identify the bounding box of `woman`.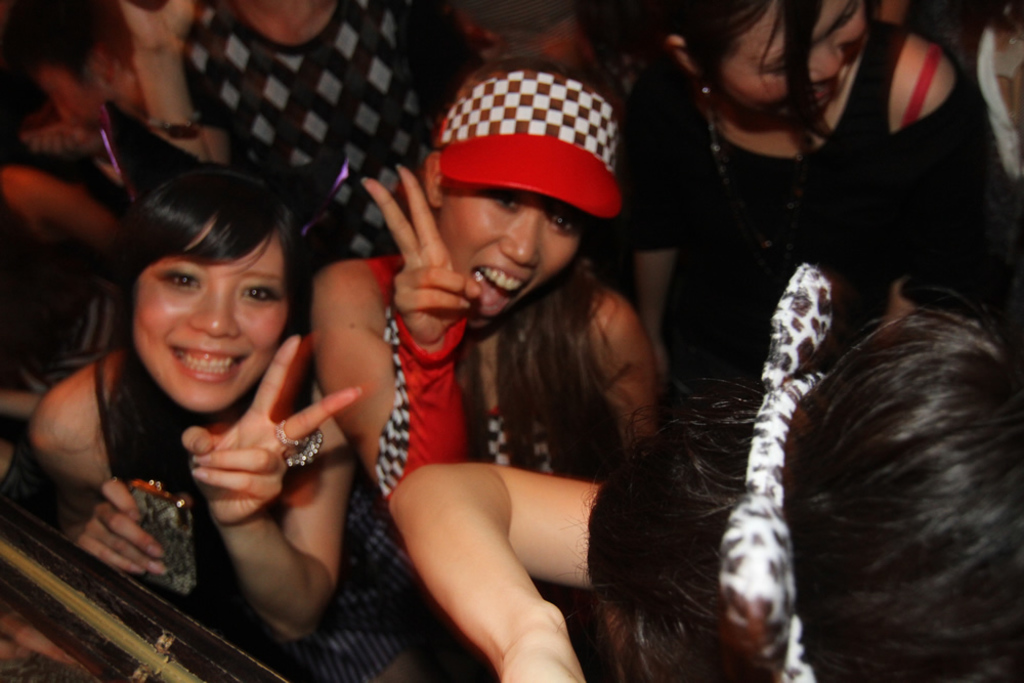
left=297, top=53, right=671, bottom=682.
